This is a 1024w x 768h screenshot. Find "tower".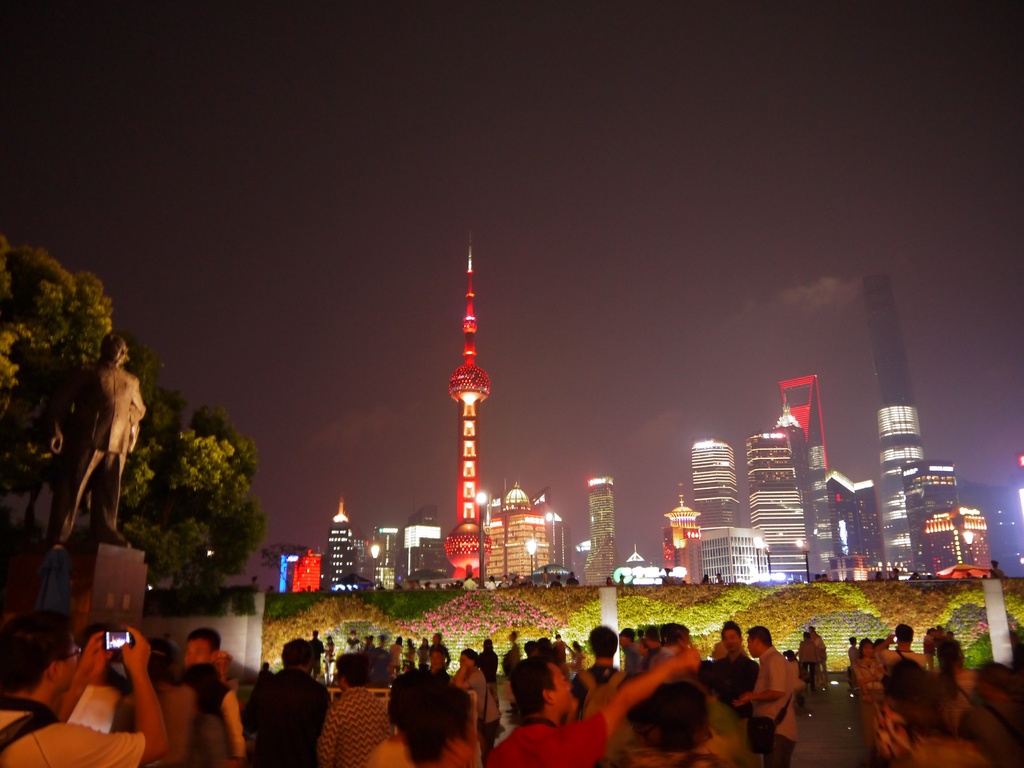
Bounding box: [965, 509, 993, 580].
